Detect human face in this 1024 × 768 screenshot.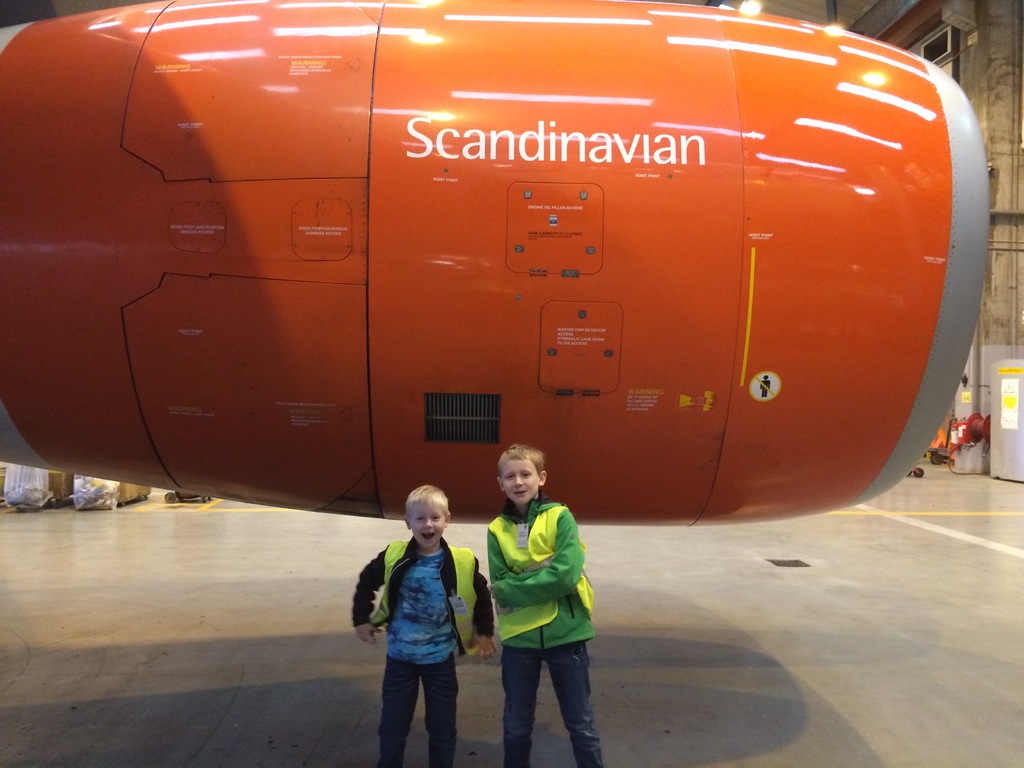
Detection: detection(413, 507, 444, 547).
